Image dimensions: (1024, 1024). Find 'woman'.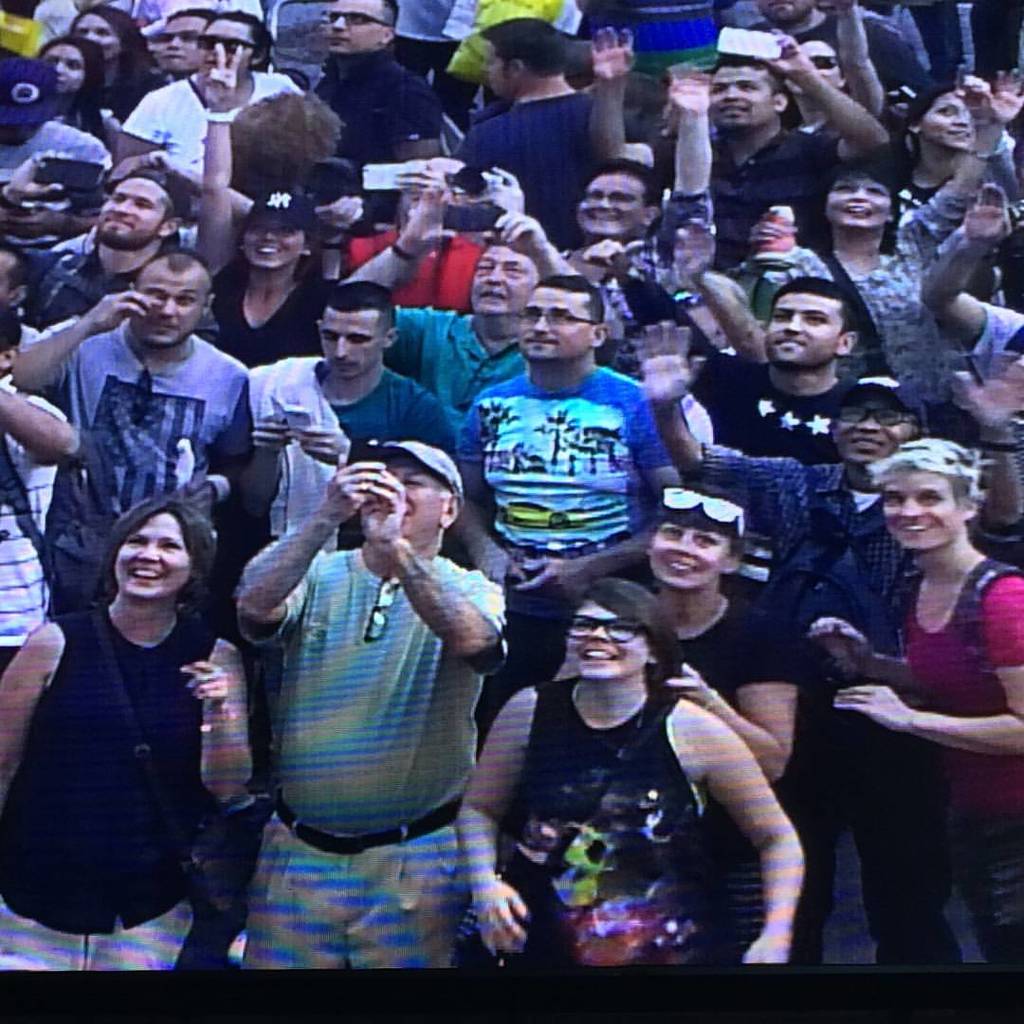
778 65 1005 419.
